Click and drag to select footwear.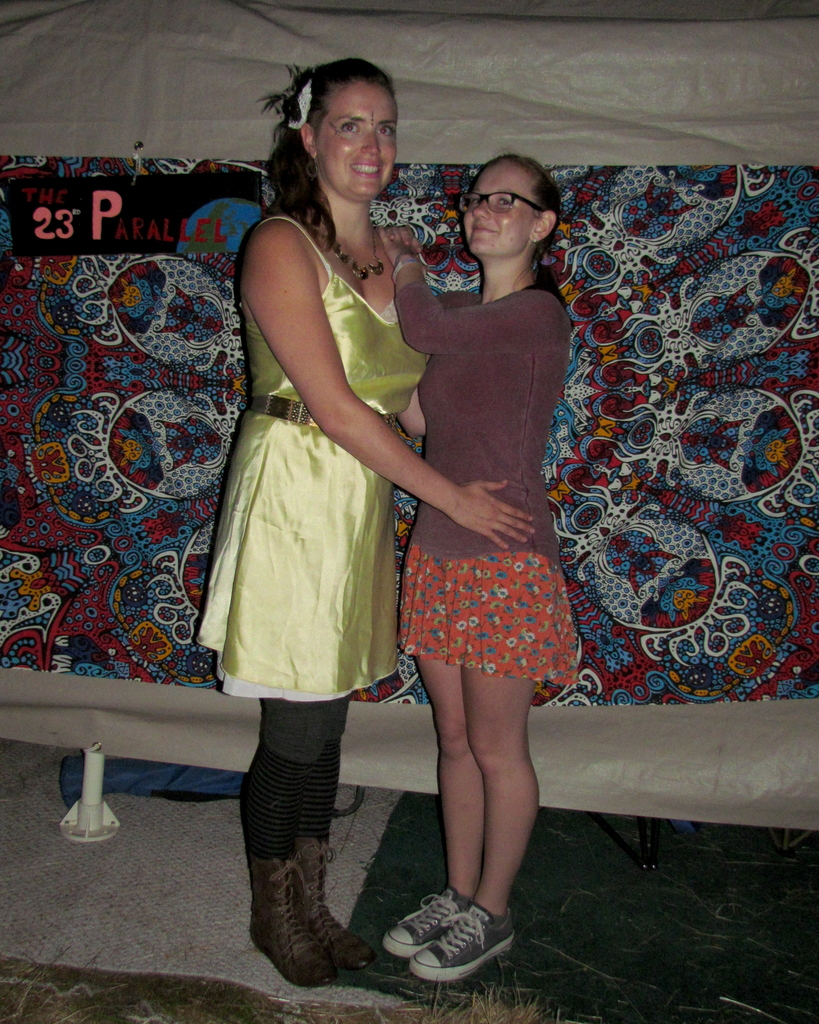
Selection: [380, 879, 471, 955].
